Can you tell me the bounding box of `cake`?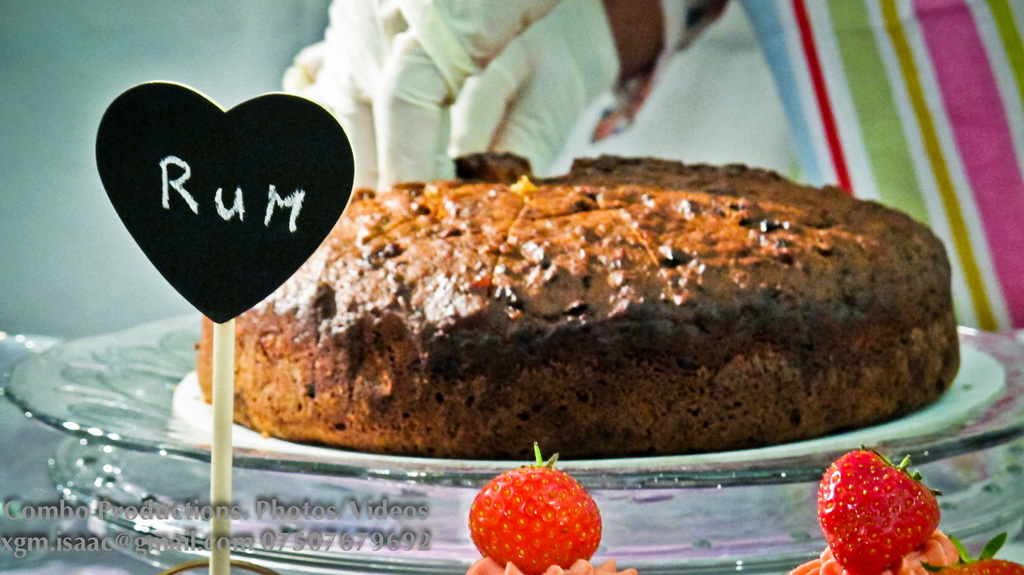
pyautogui.locateOnScreen(199, 153, 952, 462).
